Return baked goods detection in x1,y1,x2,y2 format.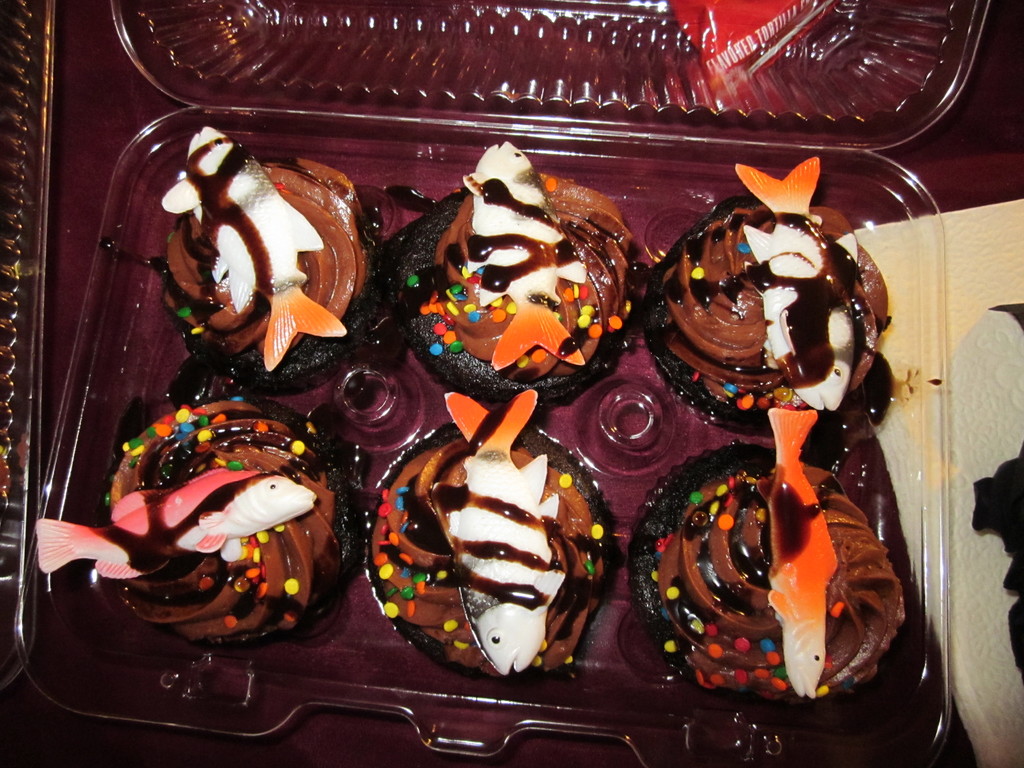
634,404,898,694.
